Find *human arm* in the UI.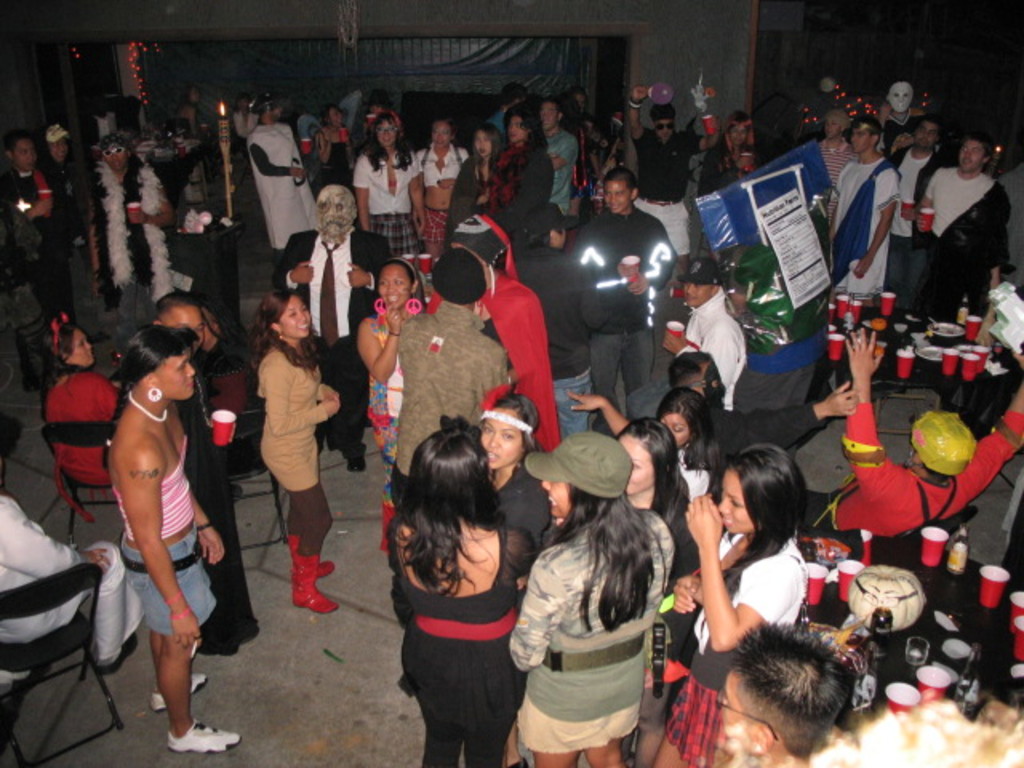
UI element at BBox(693, 477, 746, 680).
